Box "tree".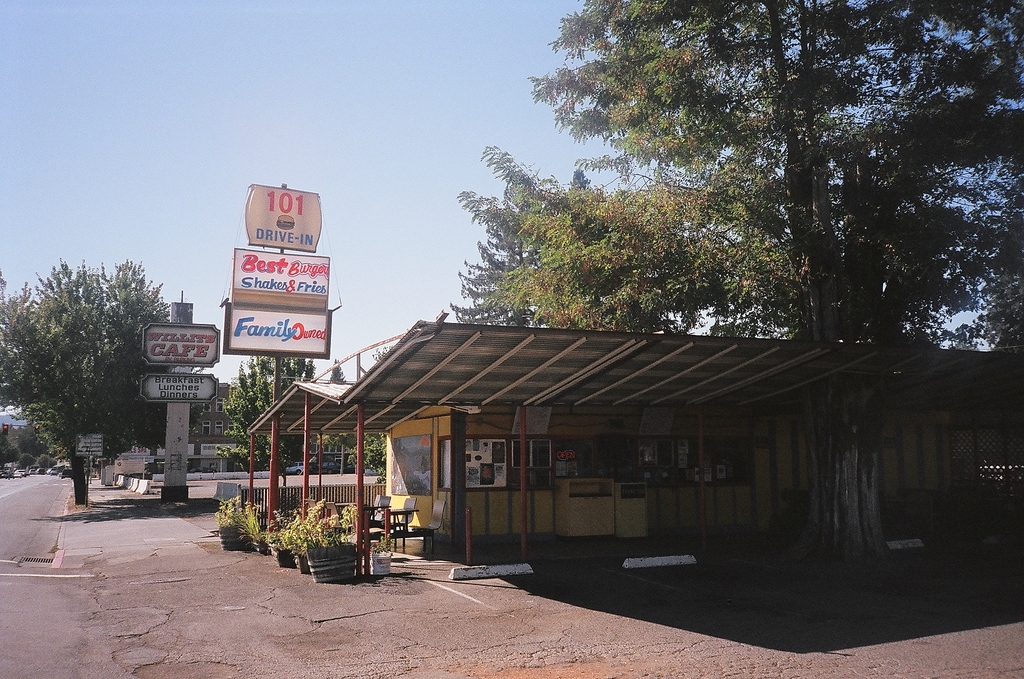
[left=360, top=340, right=420, bottom=488].
